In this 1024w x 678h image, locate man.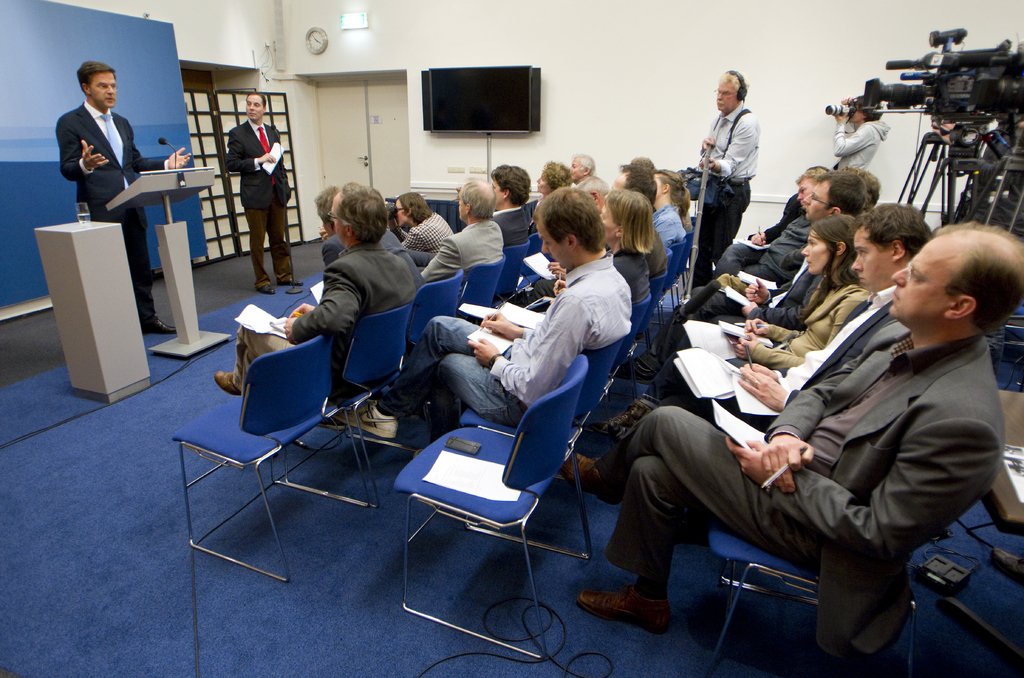
Bounding box: BBox(632, 162, 844, 371).
